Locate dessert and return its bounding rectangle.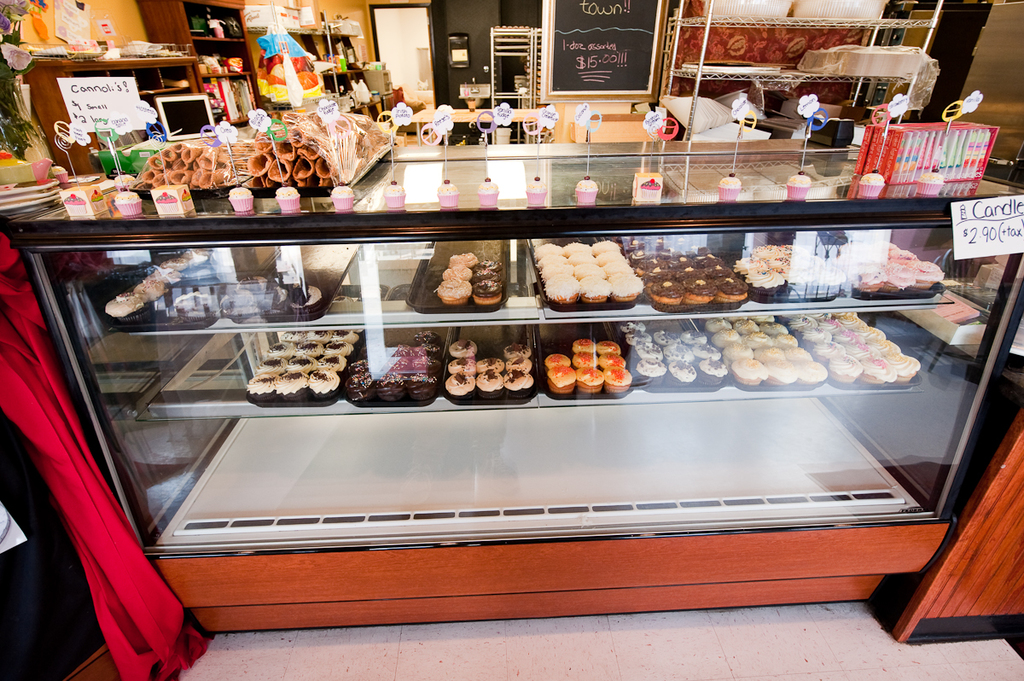
{"left": 330, "top": 329, "right": 355, "bottom": 343}.
